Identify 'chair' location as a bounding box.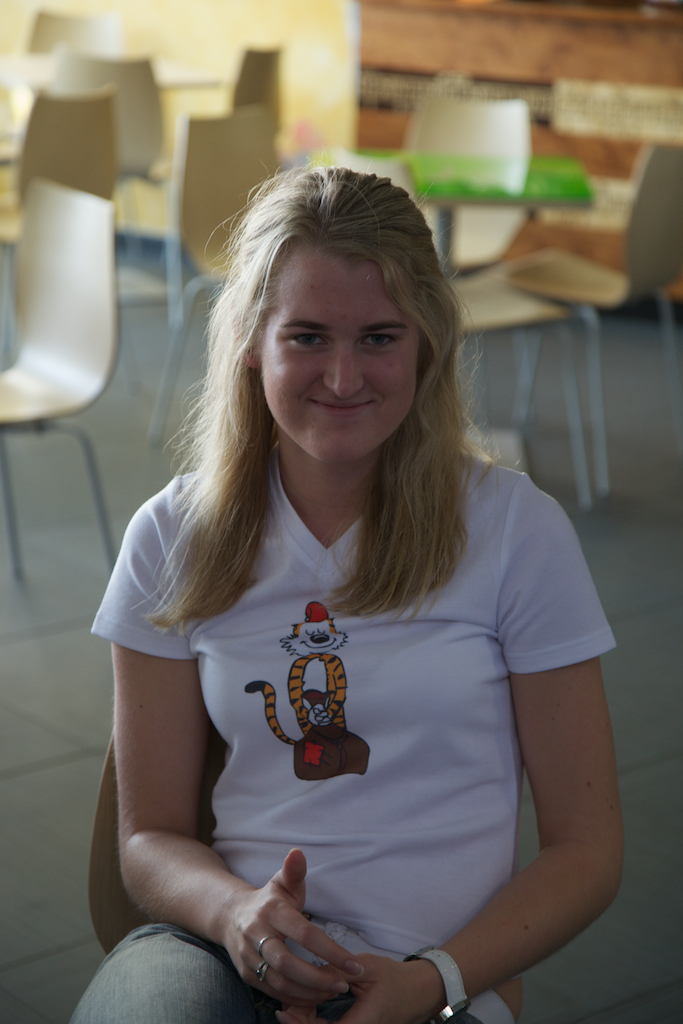
l=0, t=173, r=127, b=585.
